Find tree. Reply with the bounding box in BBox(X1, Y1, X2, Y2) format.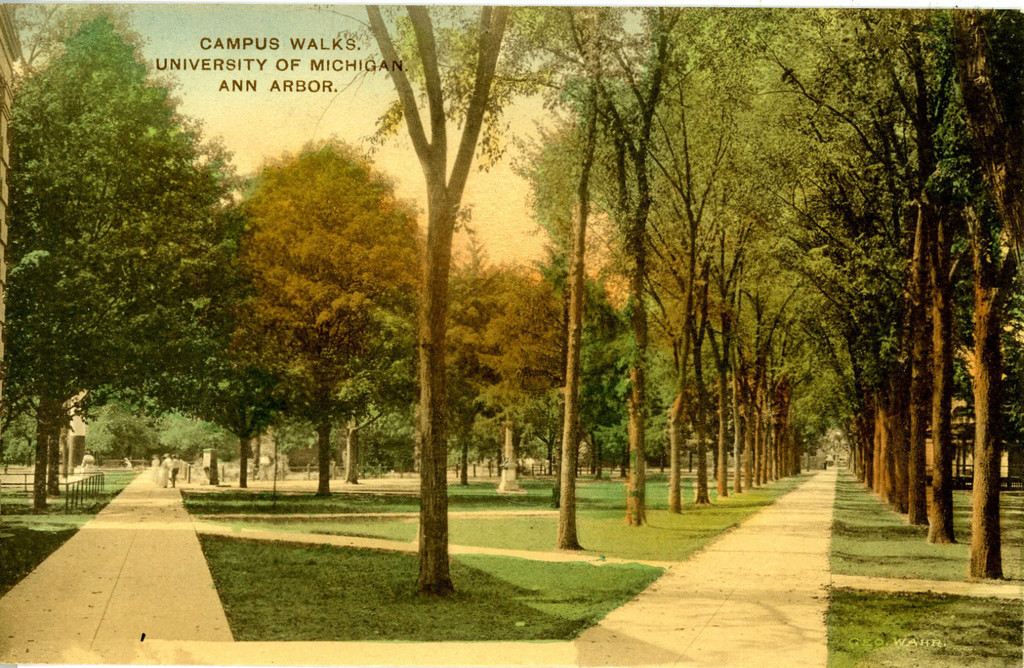
BBox(17, 22, 264, 504).
